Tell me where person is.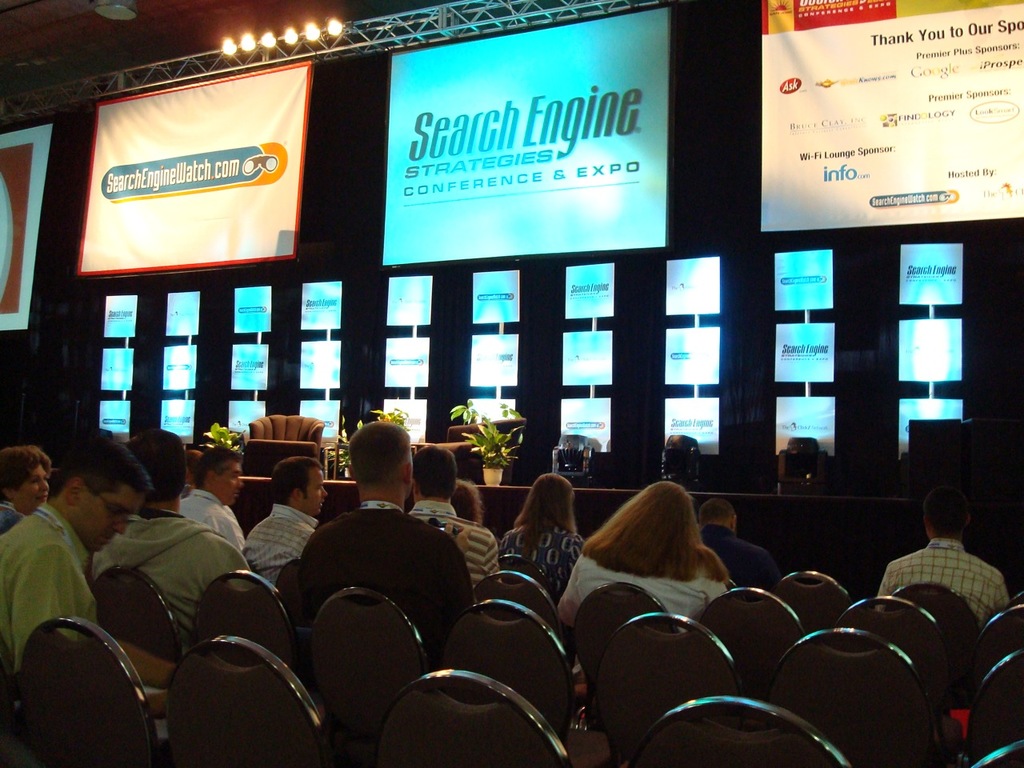
person is at (left=504, top=470, right=588, bottom=574).
